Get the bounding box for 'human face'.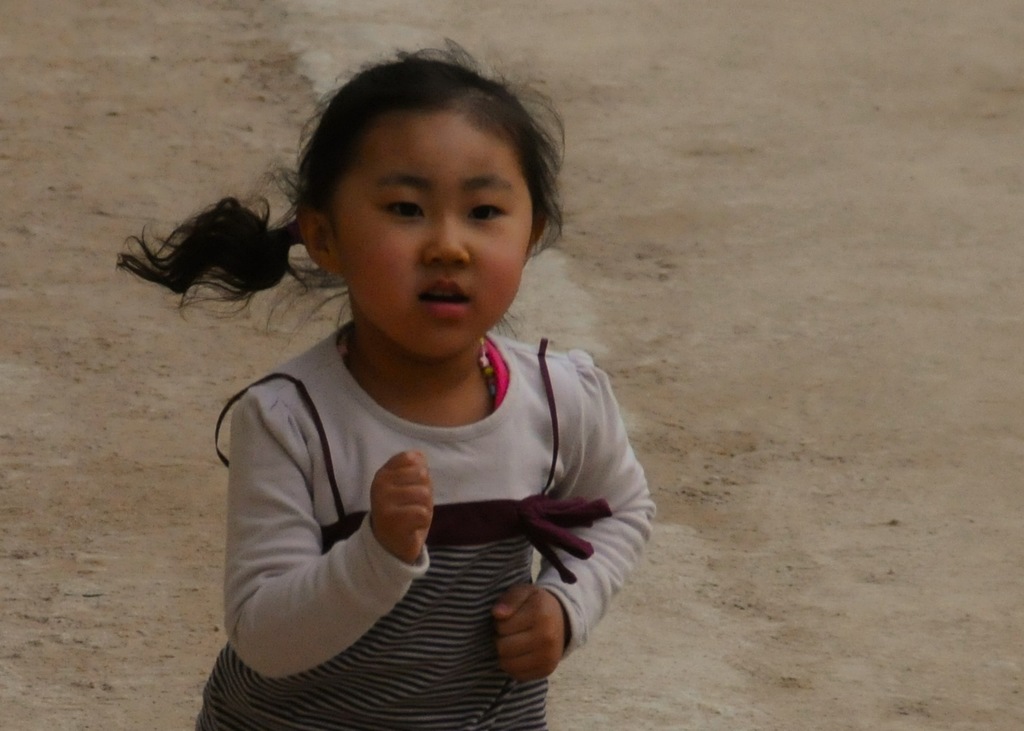
336:121:534:368.
